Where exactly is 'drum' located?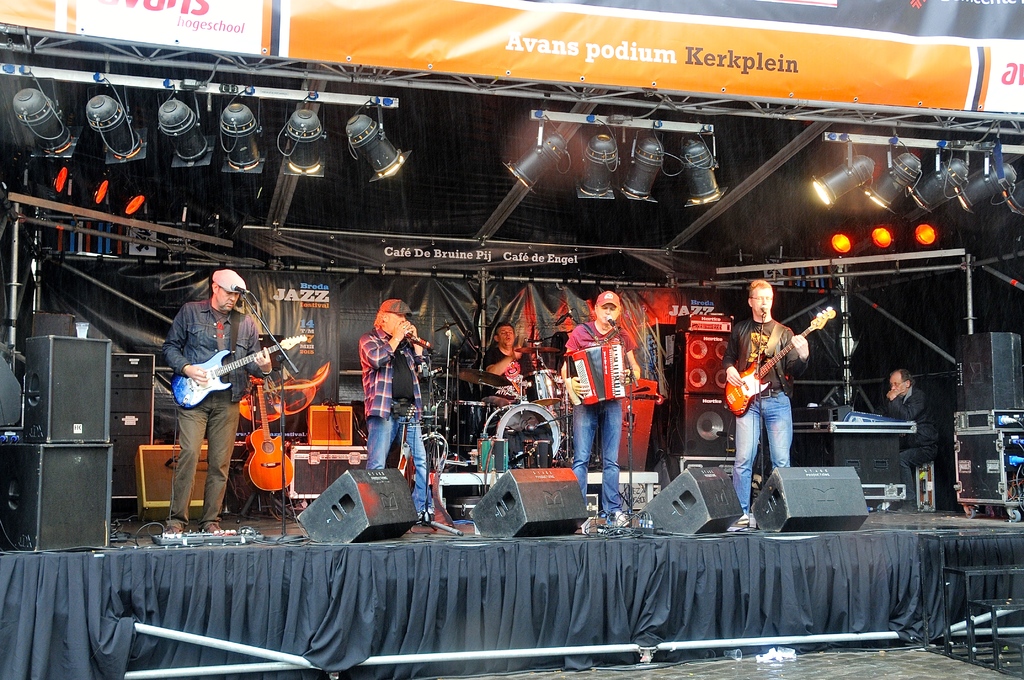
Its bounding box is l=483, t=401, r=561, b=469.
